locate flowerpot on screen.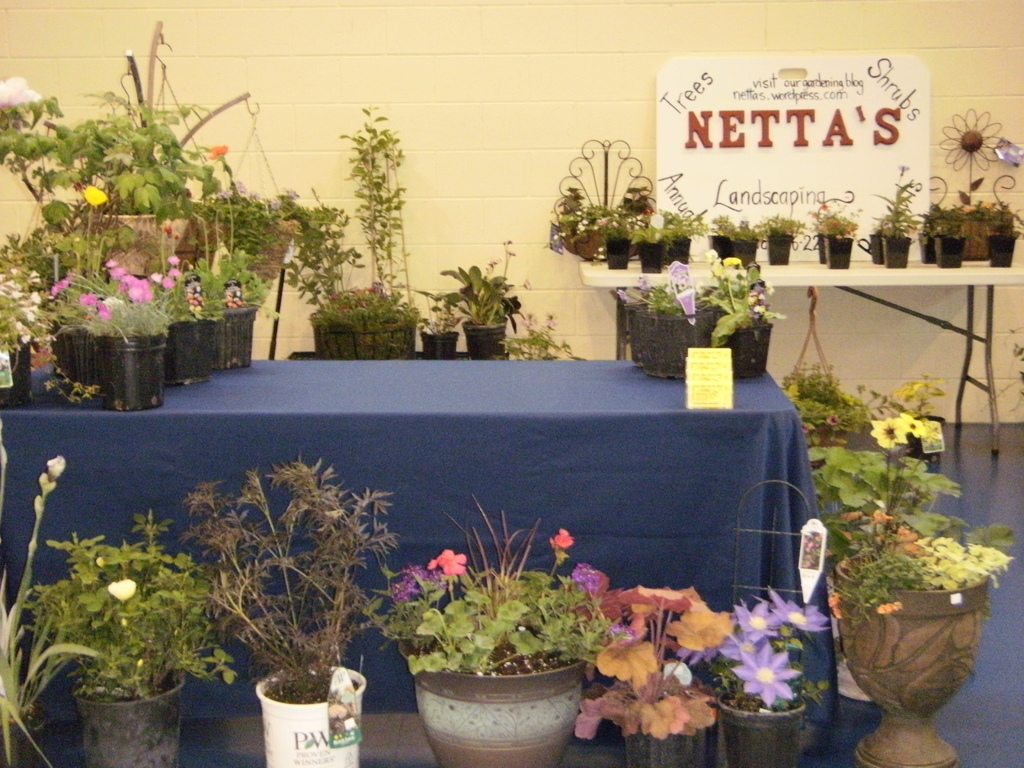
On screen at 932,237,969,267.
